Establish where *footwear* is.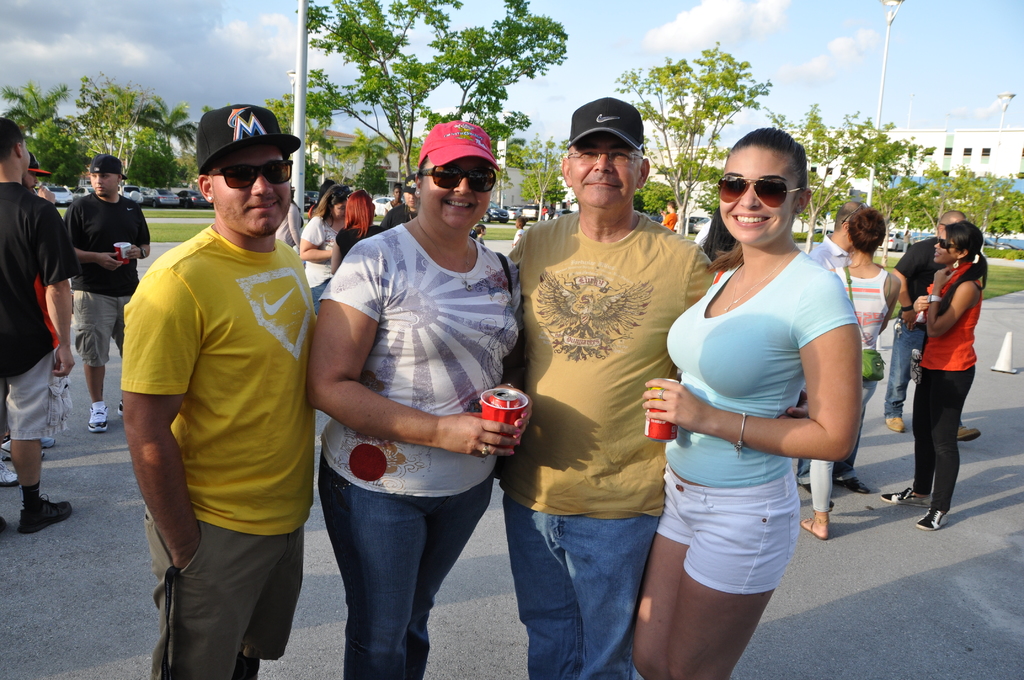
Established at [921,501,948,529].
